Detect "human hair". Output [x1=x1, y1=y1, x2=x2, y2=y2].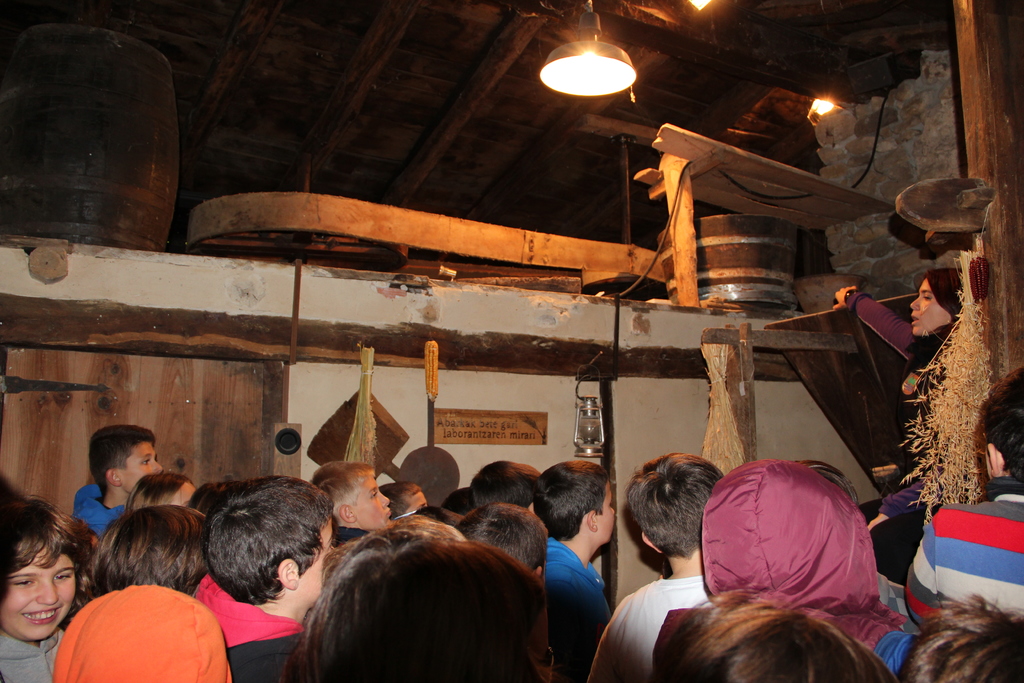
[x1=621, y1=448, x2=724, y2=567].
